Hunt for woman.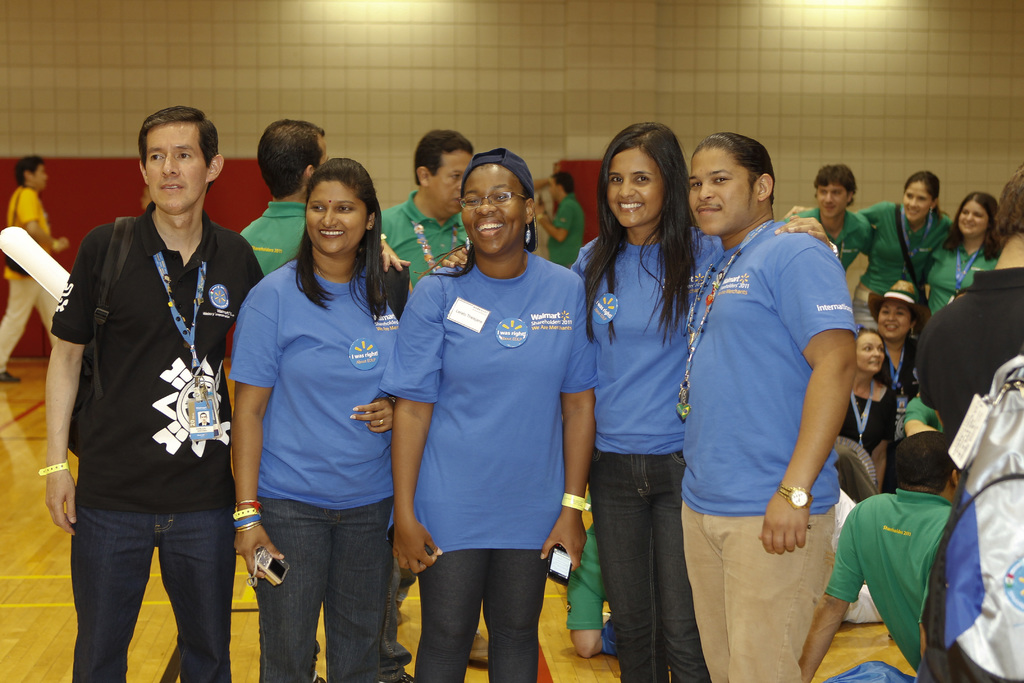
Hunted down at pyautogui.locateOnScreen(877, 278, 922, 416).
